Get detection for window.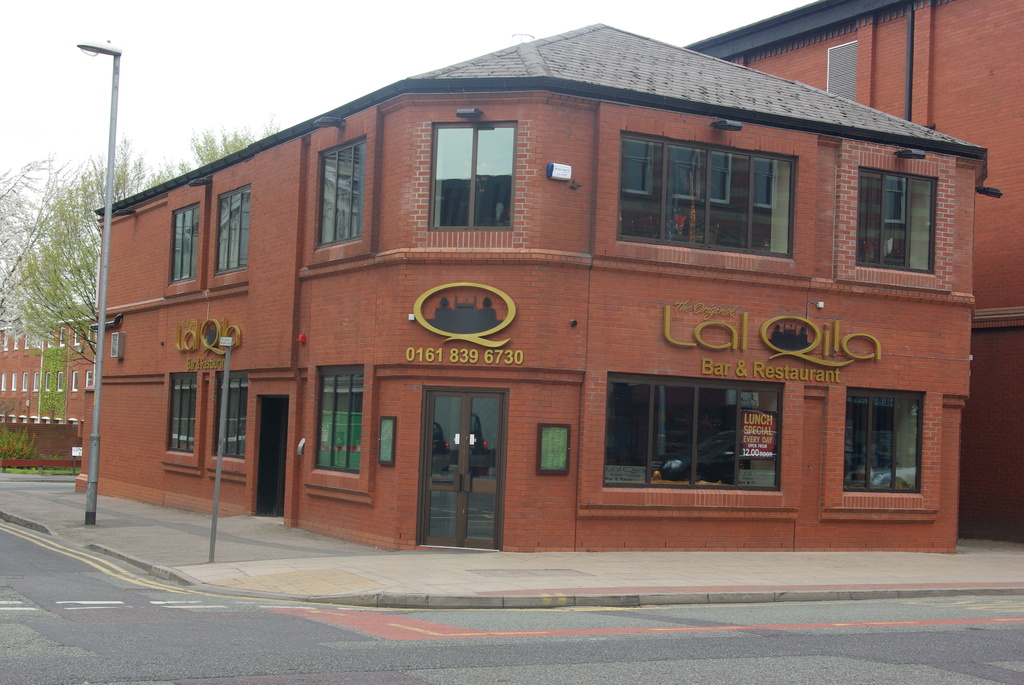
Detection: (x1=316, y1=363, x2=365, y2=479).
